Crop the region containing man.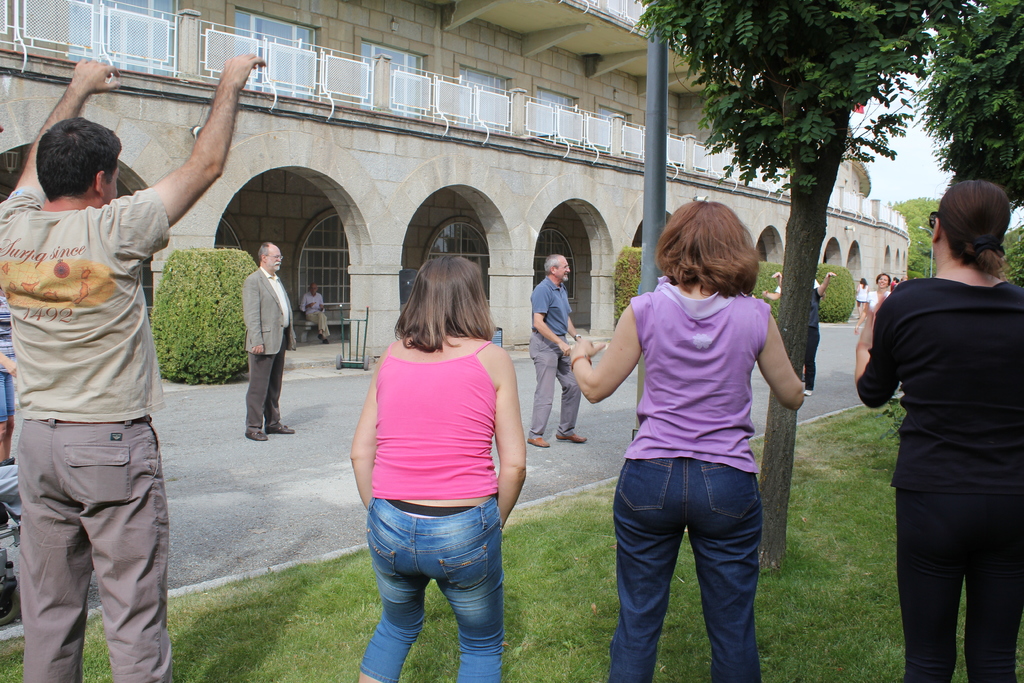
Crop region: (0, 53, 265, 682).
